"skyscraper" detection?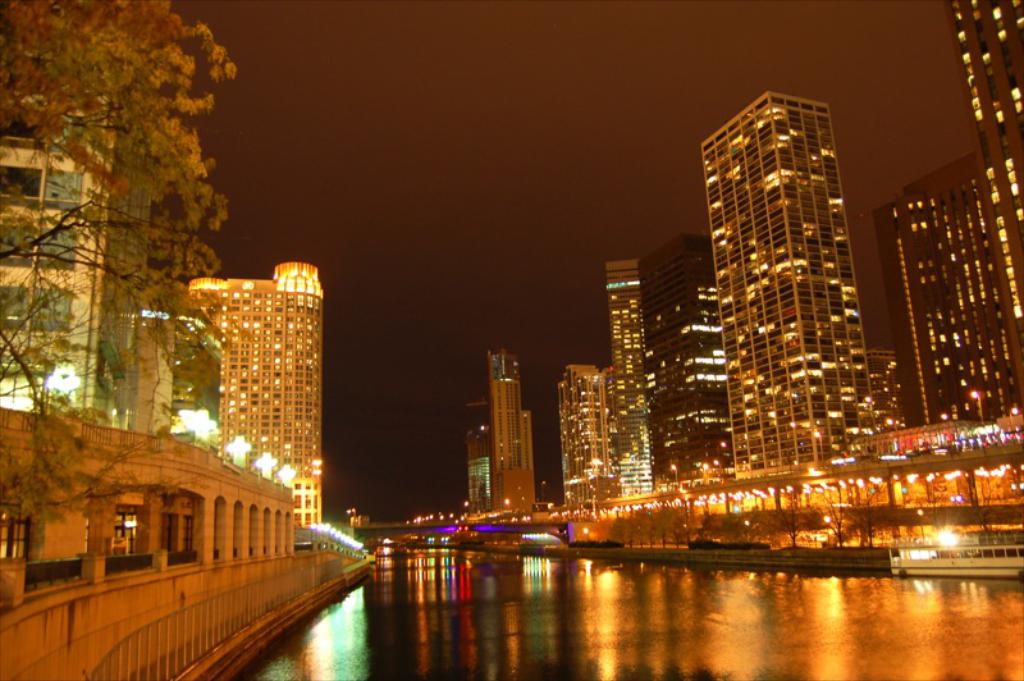
[870,164,1019,429]
